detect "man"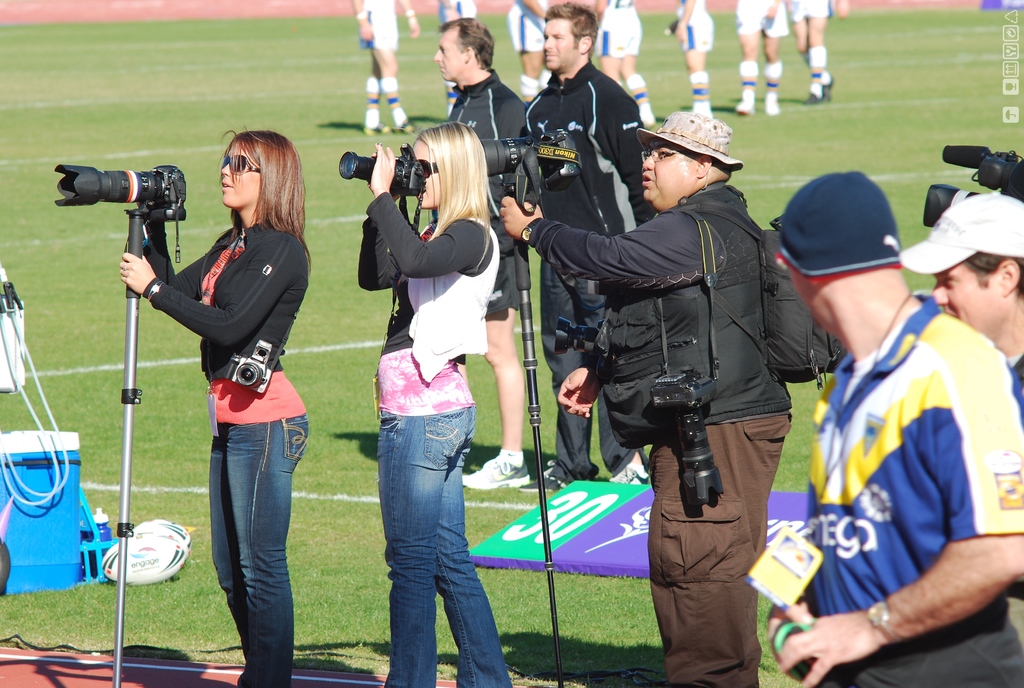
left=660, top=0, right=716, bottom=118
